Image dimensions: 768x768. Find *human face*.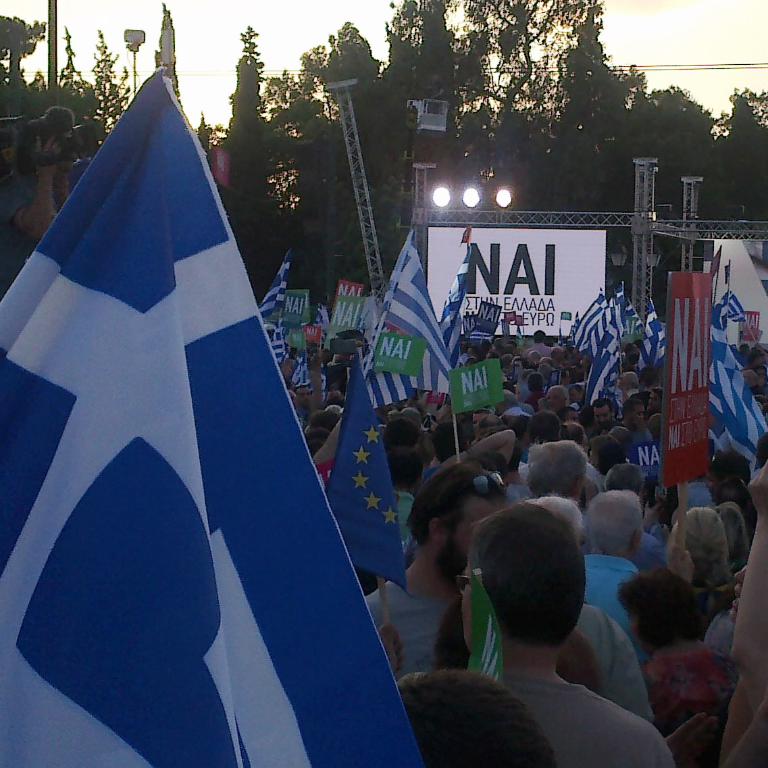
(453,501,505,598).
